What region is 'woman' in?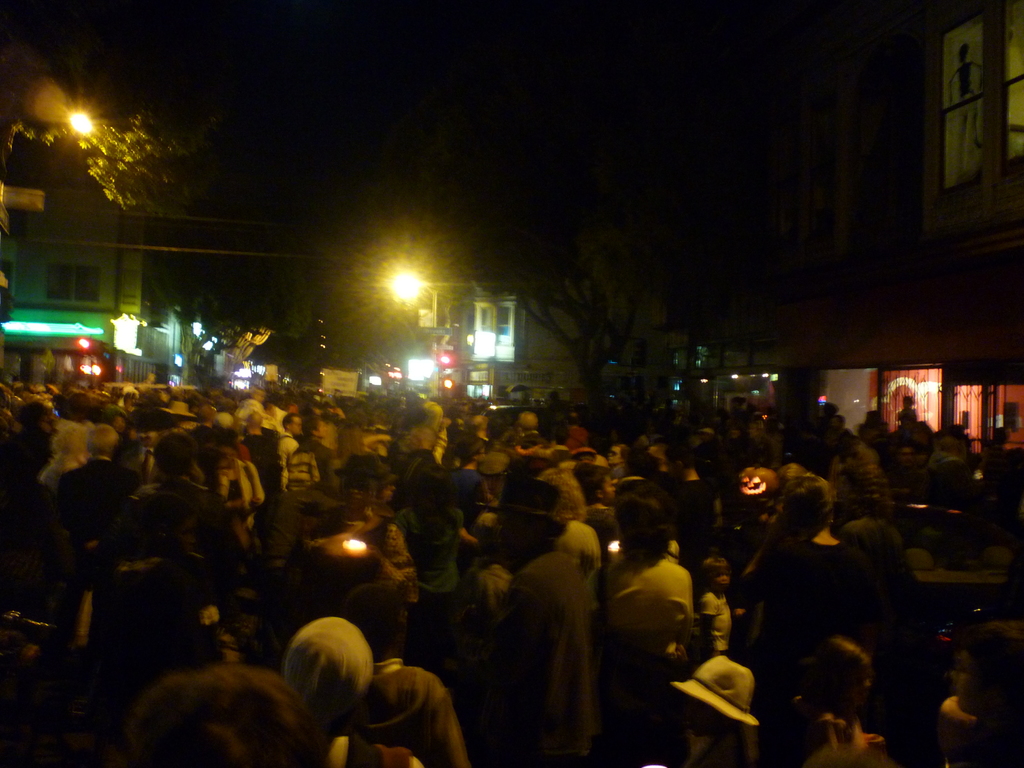
{"left": 393, "top": 463, "right": 467, "bottom": 652}.
